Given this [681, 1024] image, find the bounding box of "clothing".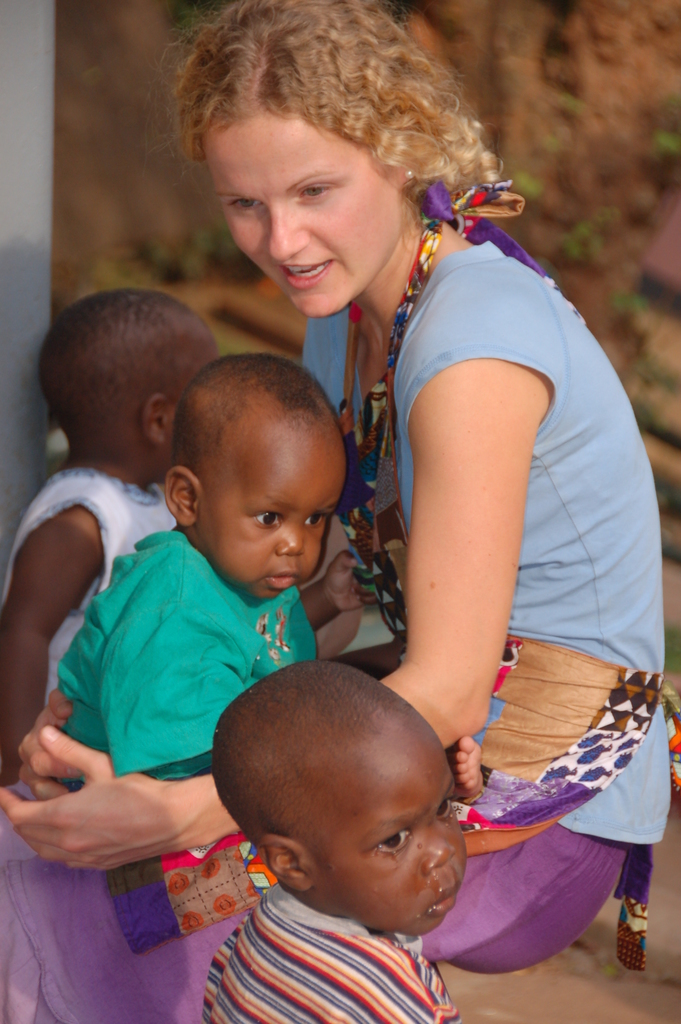
(left=0, top=525, right=308, bottom=902).
